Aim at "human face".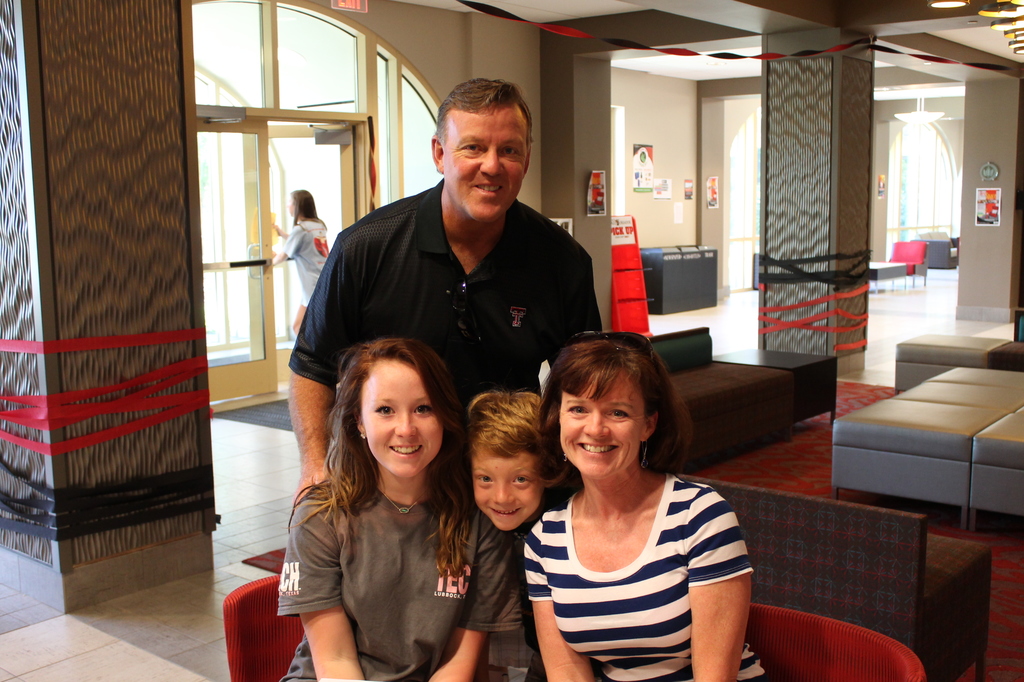
Aimed at box=[468, 441, 546, 533].
